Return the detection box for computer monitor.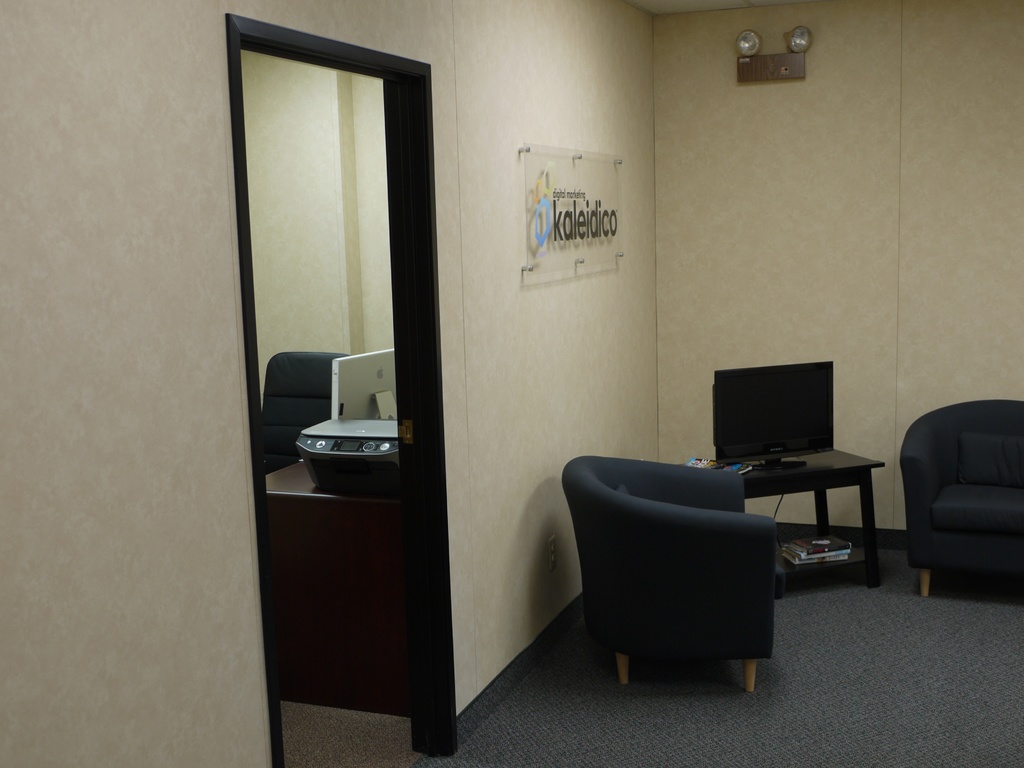
Rect(717, 376, 849, 468).
